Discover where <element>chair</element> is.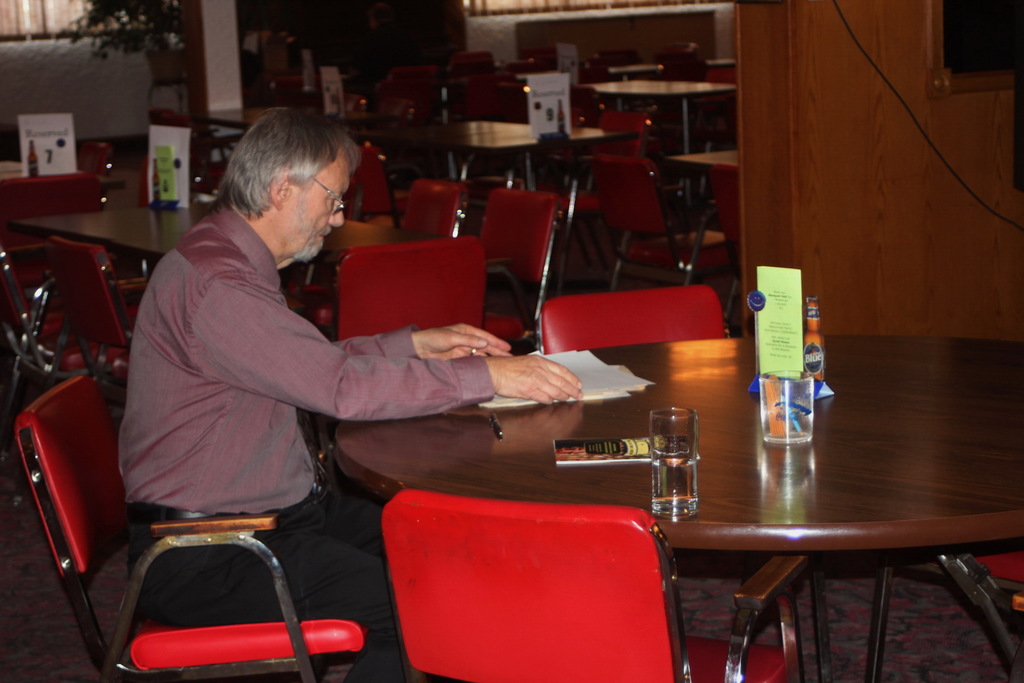
Discovered at left=351, top=143, right=409, bottom=240.
